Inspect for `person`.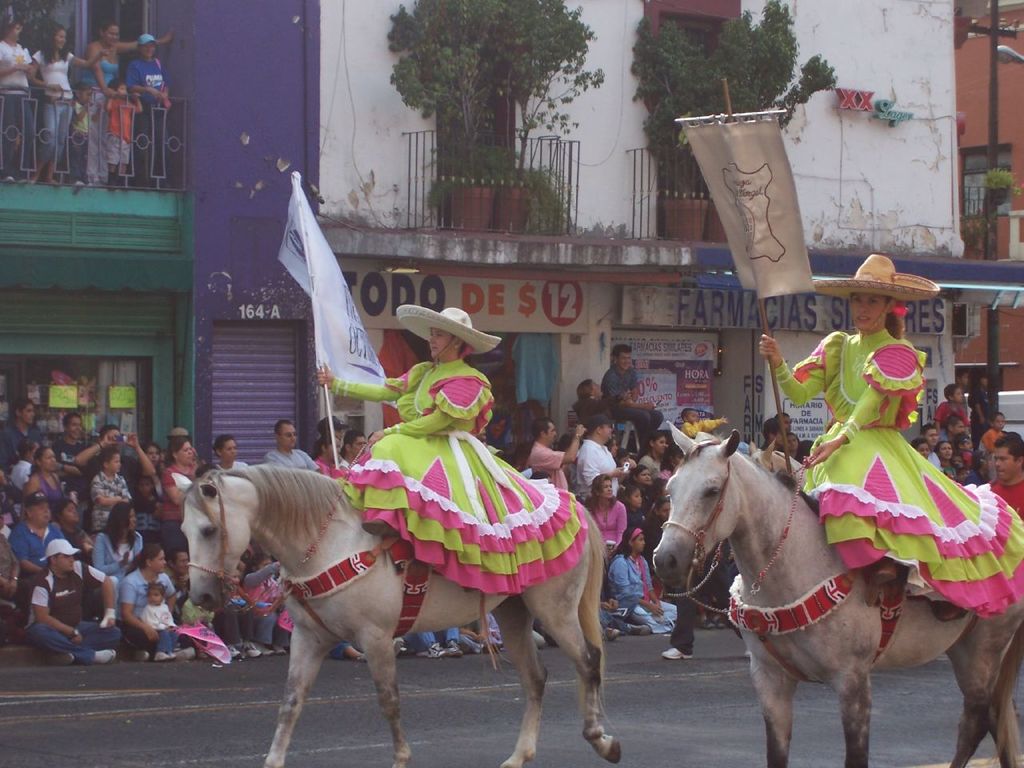
Inspection: [314,298,598,604].
